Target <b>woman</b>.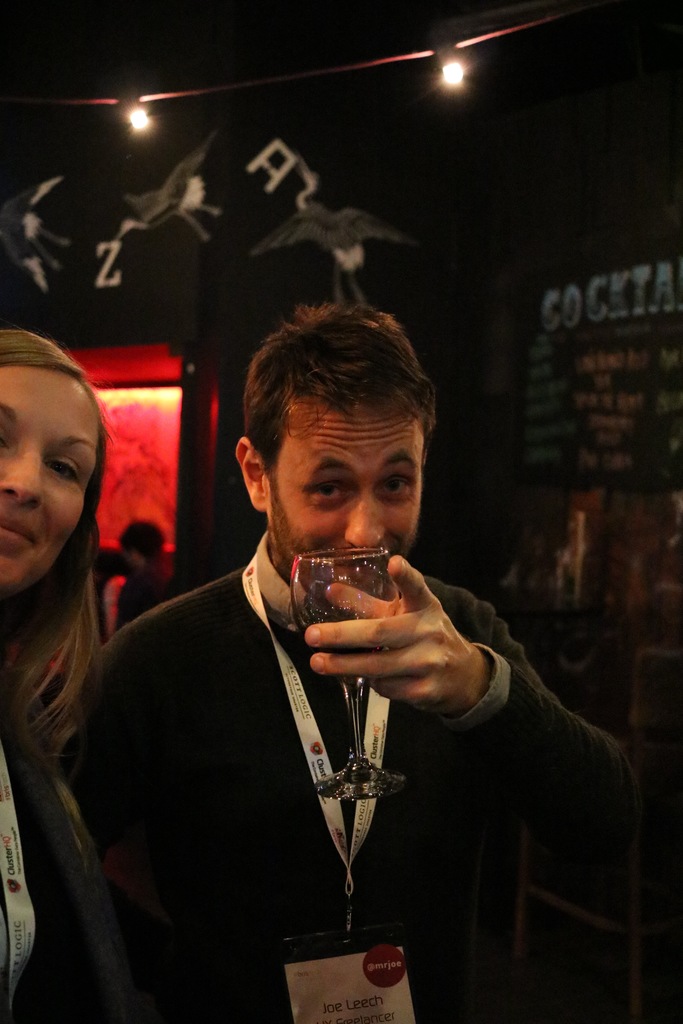
Target region: [x1=0, y1=328, x2=136, y2=1023].
